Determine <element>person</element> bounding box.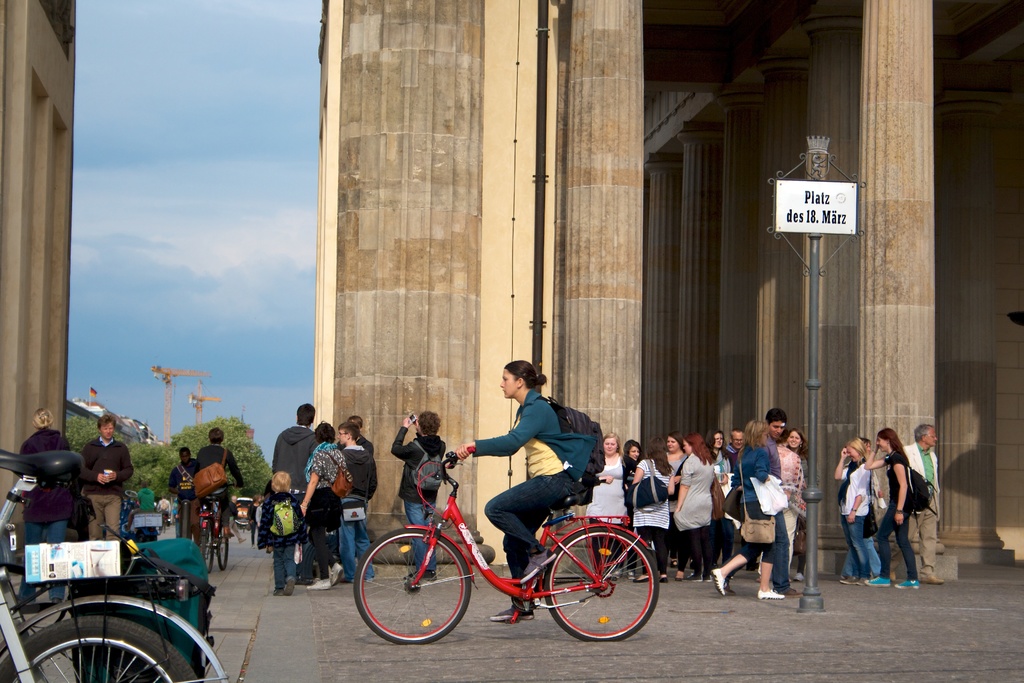
Determined: 904/423/944/584.
